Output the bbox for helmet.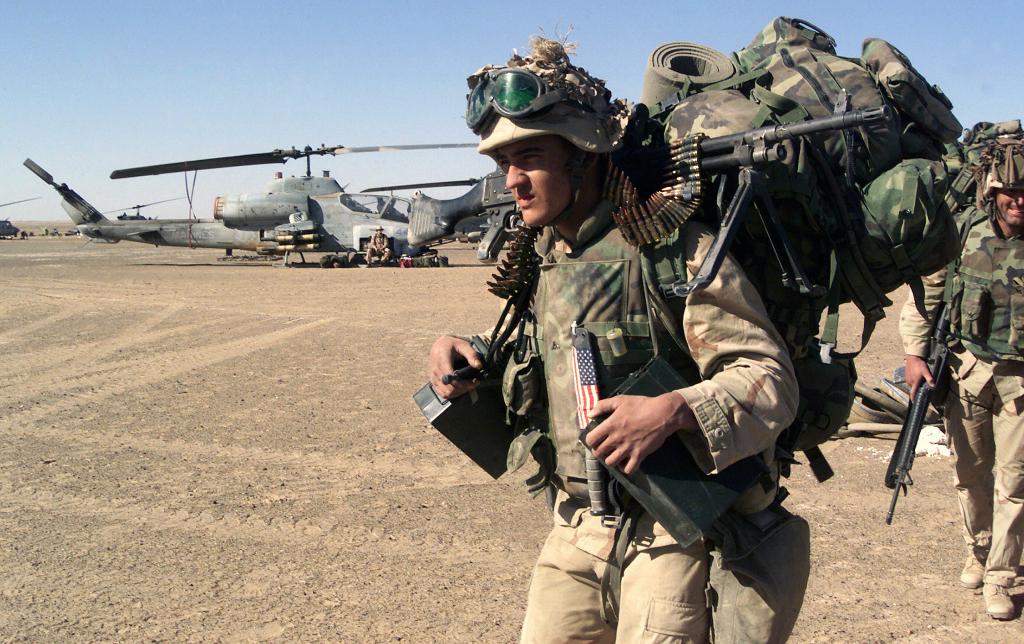
(left=981, top=155, right=1023, bottom=201).
